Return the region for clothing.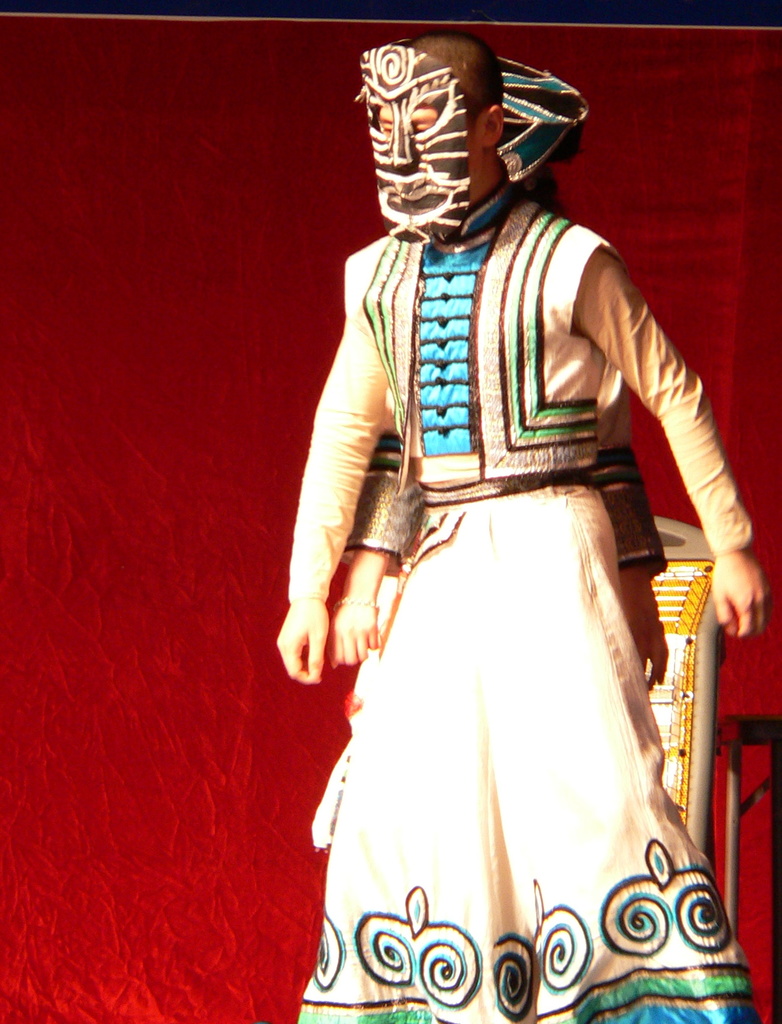
311 383 669 847.
